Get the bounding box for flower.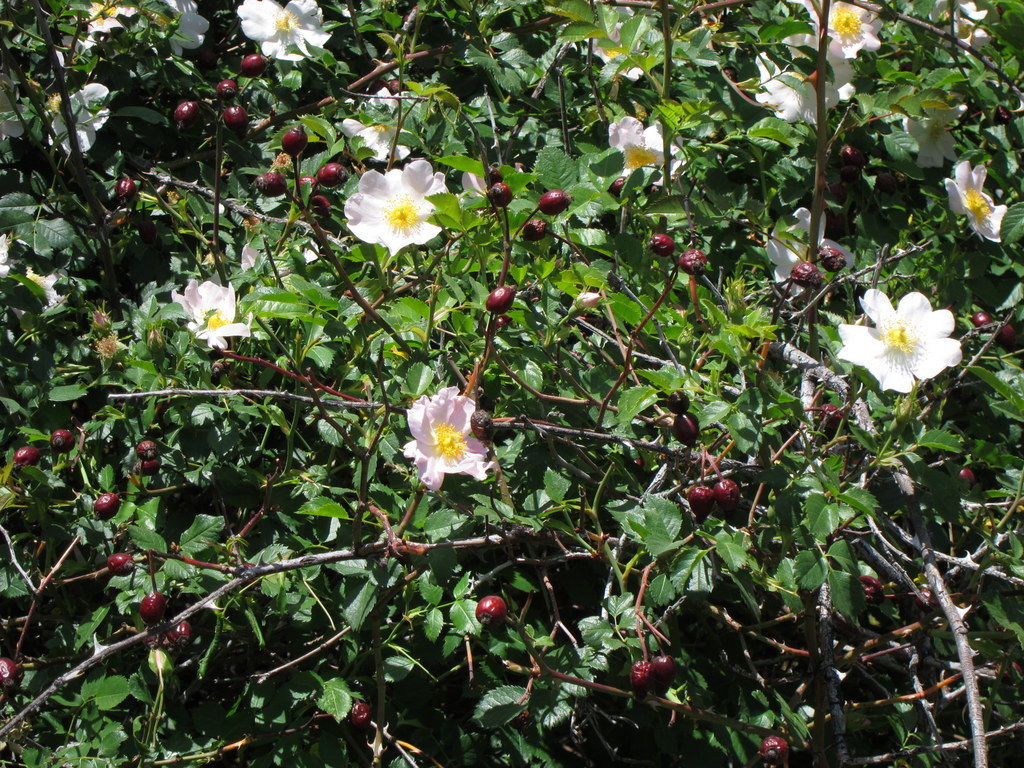
(x1=344, y1=156, x2=451, y2=253).
